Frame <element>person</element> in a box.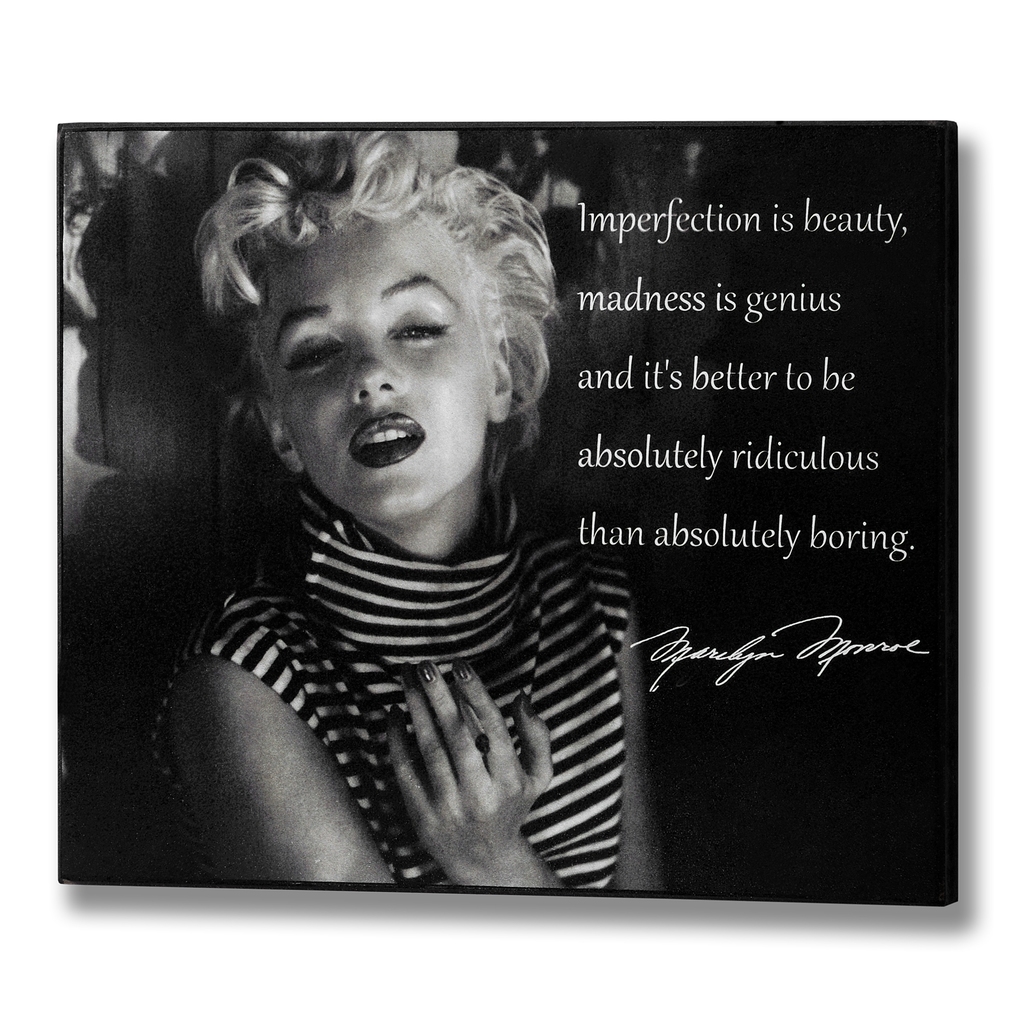
box(149, 131, 677, 893).
